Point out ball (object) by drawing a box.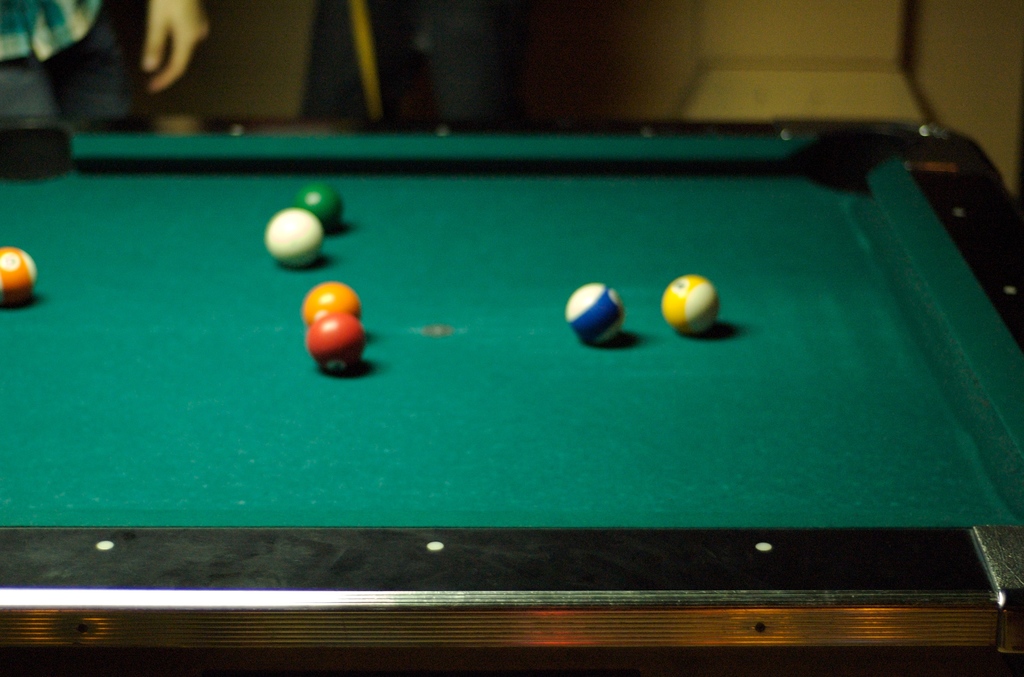
[x1=662, y1=277, x2=714, y2=334].
